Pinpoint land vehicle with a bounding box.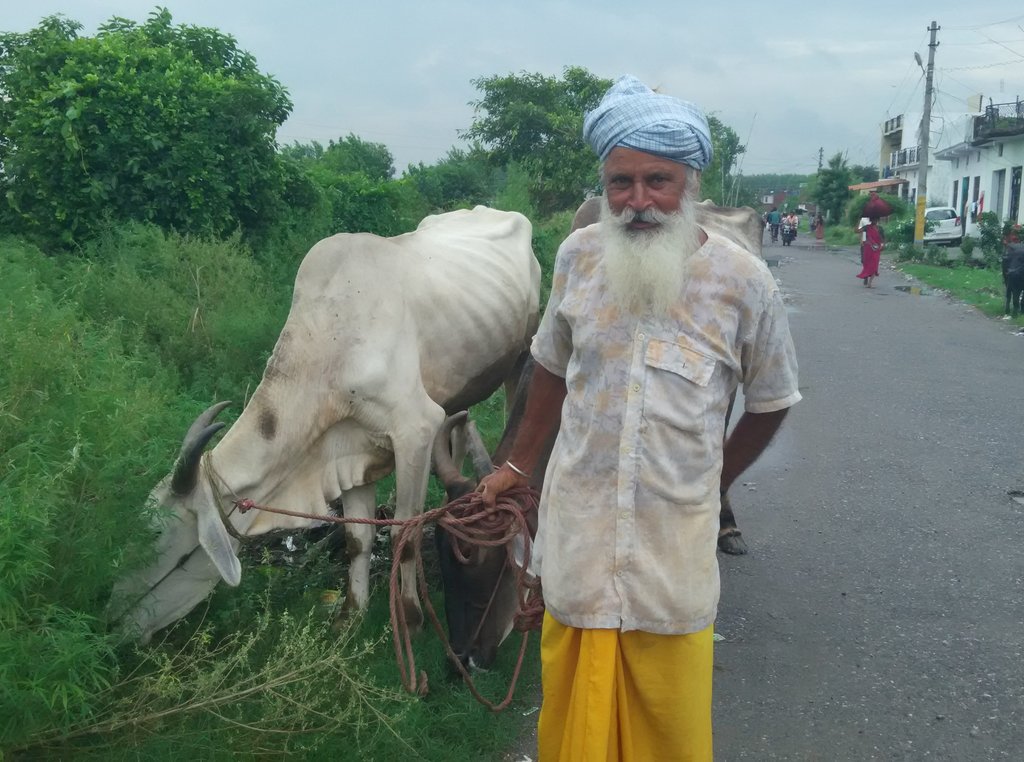
left=780, top=220, right=798, bottom=248.
